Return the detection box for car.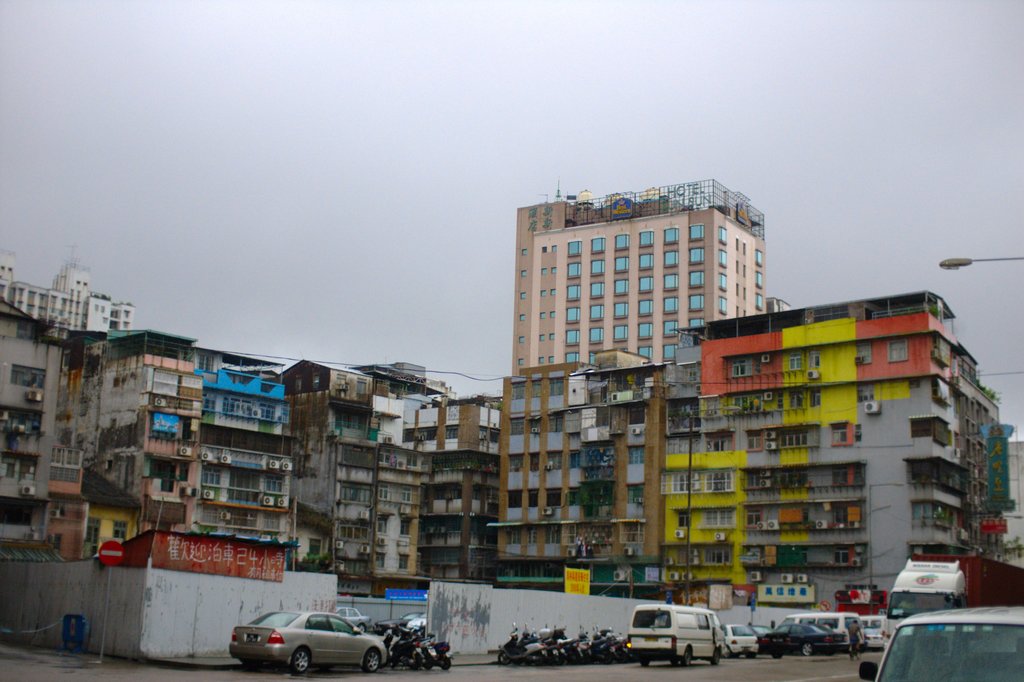
{"x1": 860, "y1": 609, "x2": 1023, "y2": 681}.
